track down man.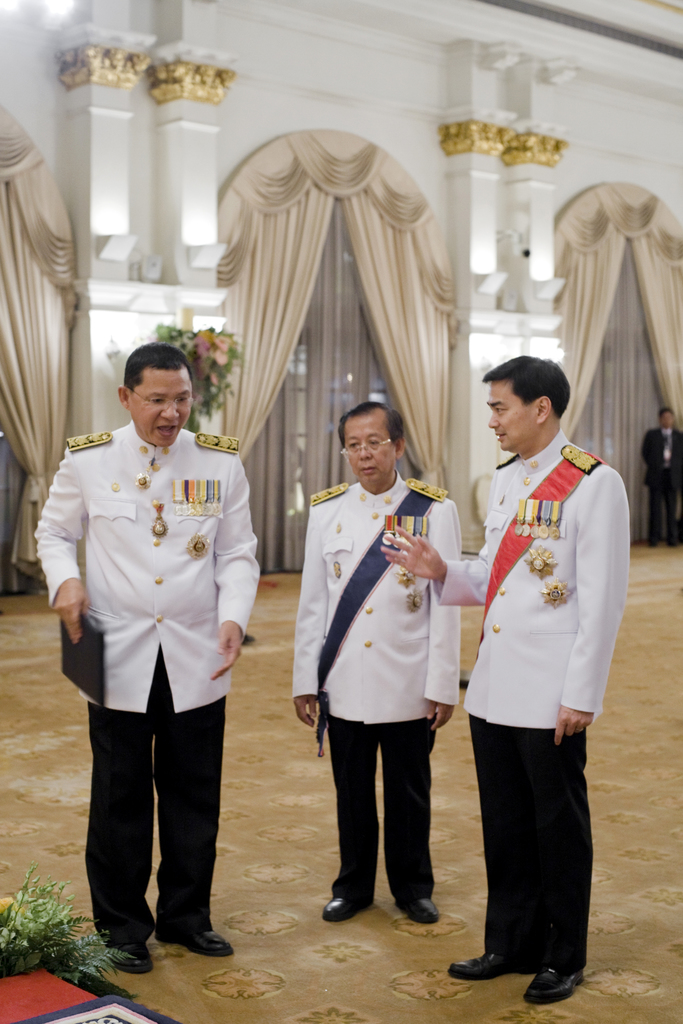
Tracked to {"left": 636, "top": 404, "right": 682, "bottom": 552}.
